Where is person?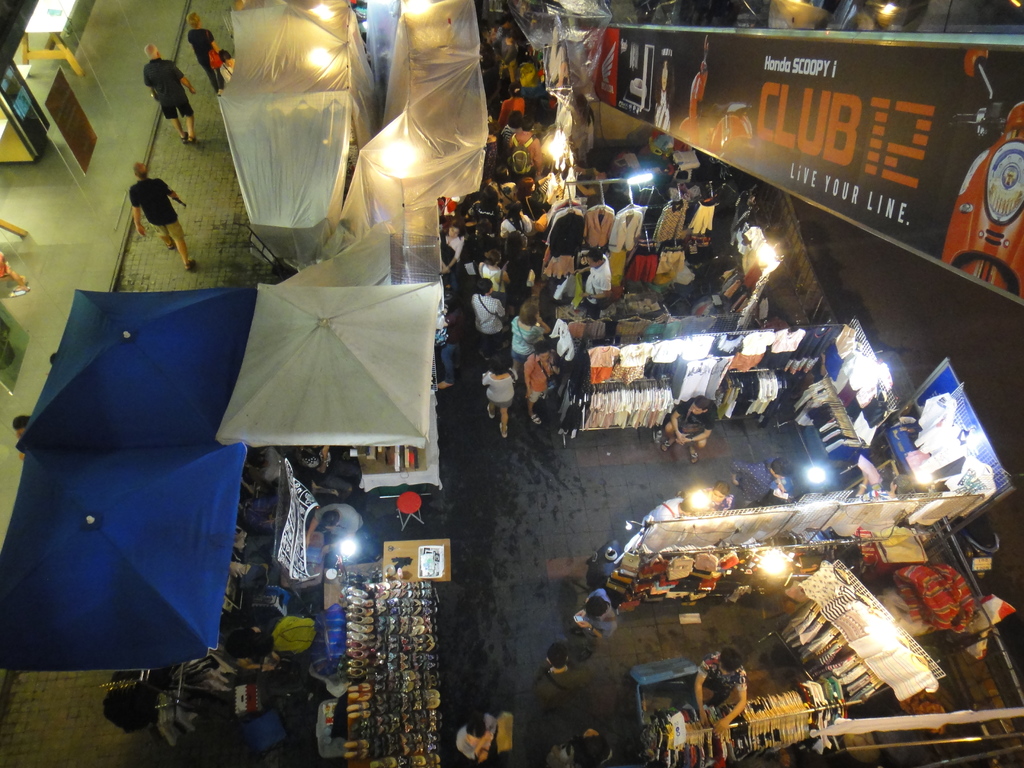
[497,208,534,239].
